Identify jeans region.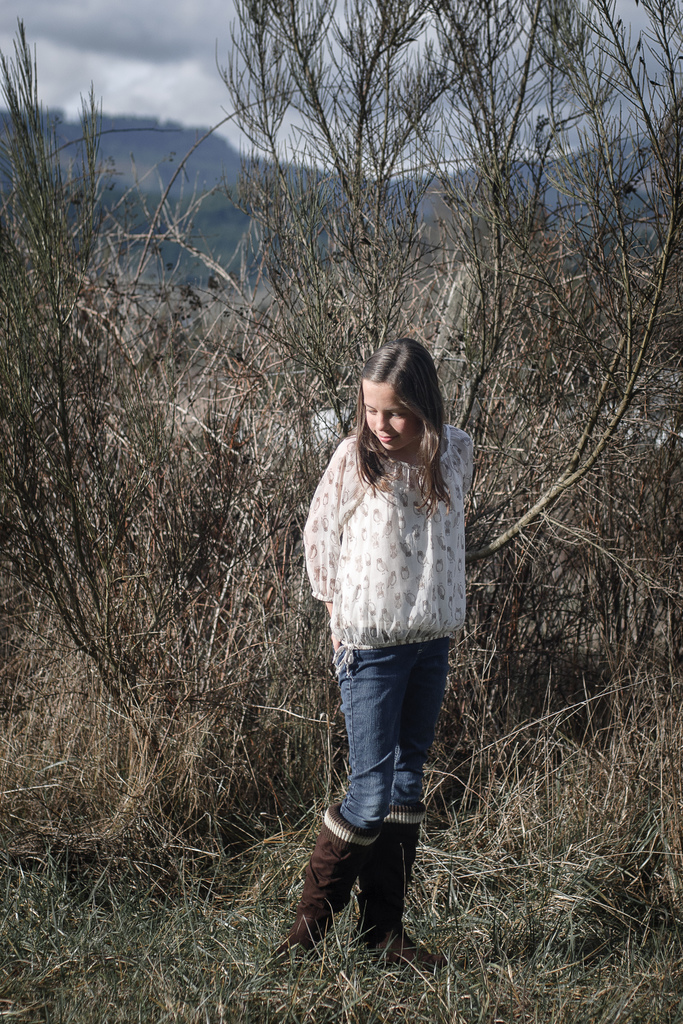
Region: (left=336, top=630, right=451, bottom=829).
